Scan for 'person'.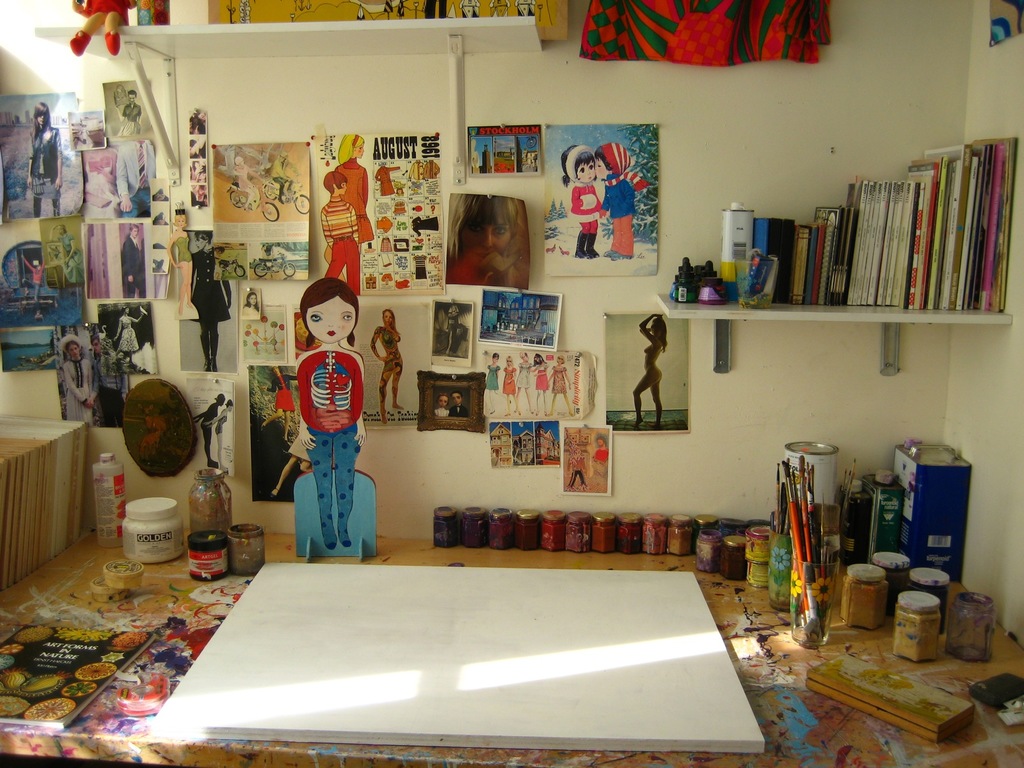
Scan result: 565,438,586,490.
